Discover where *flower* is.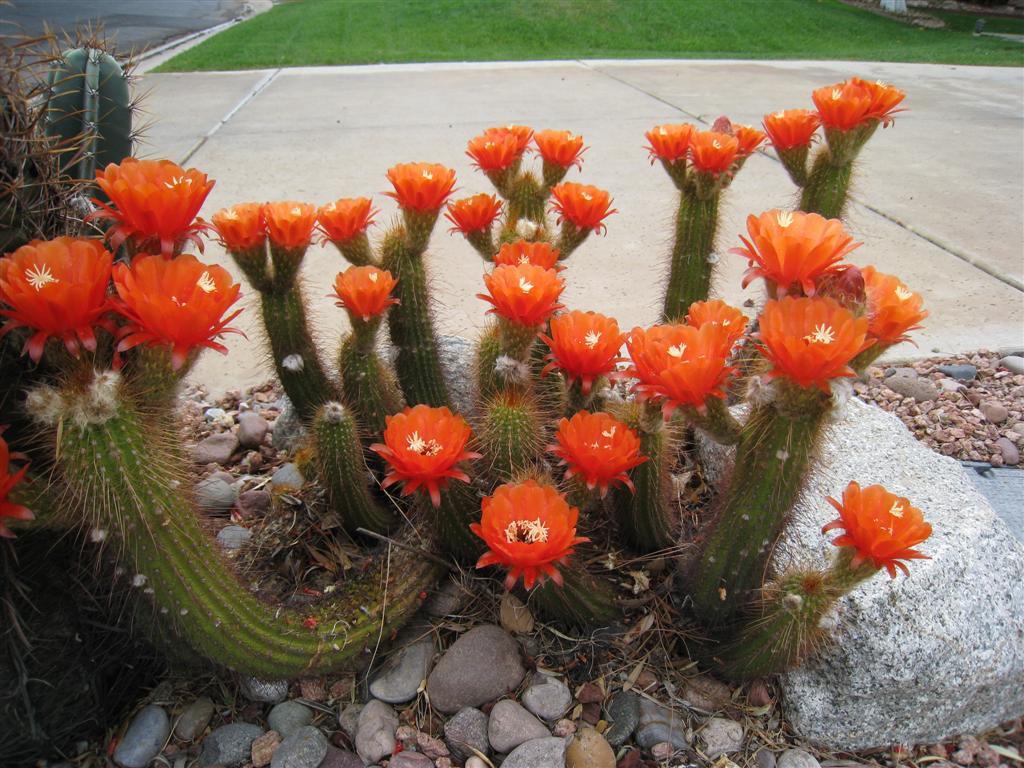
Discovered at rect(538, 125, 583, 168).
